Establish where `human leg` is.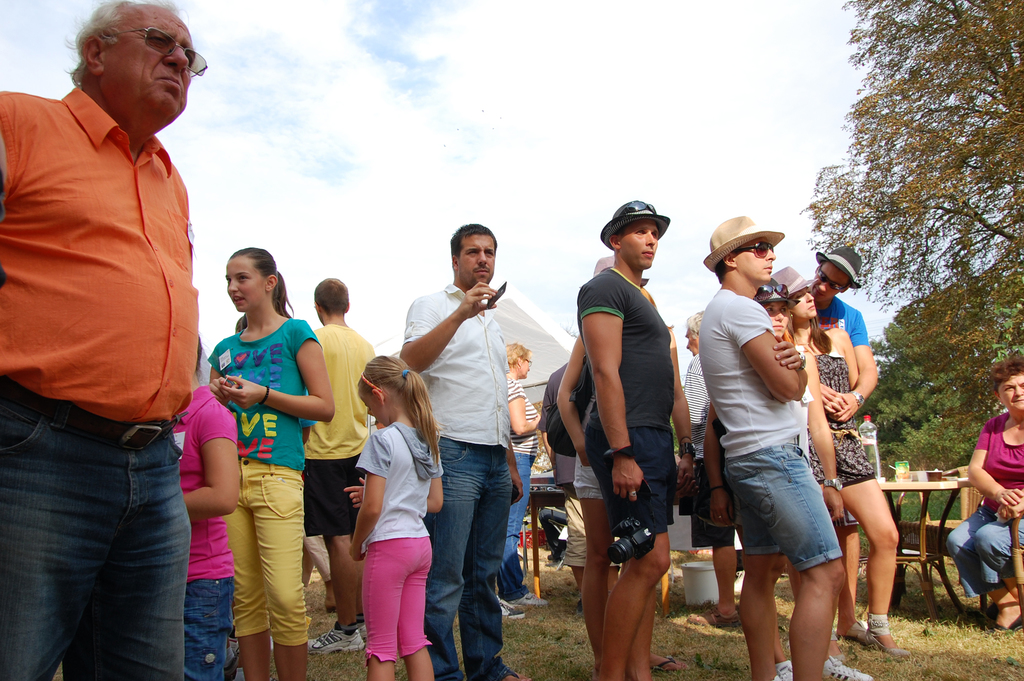
Established at (x1=837, y1=437, x2=912, y2=659).
